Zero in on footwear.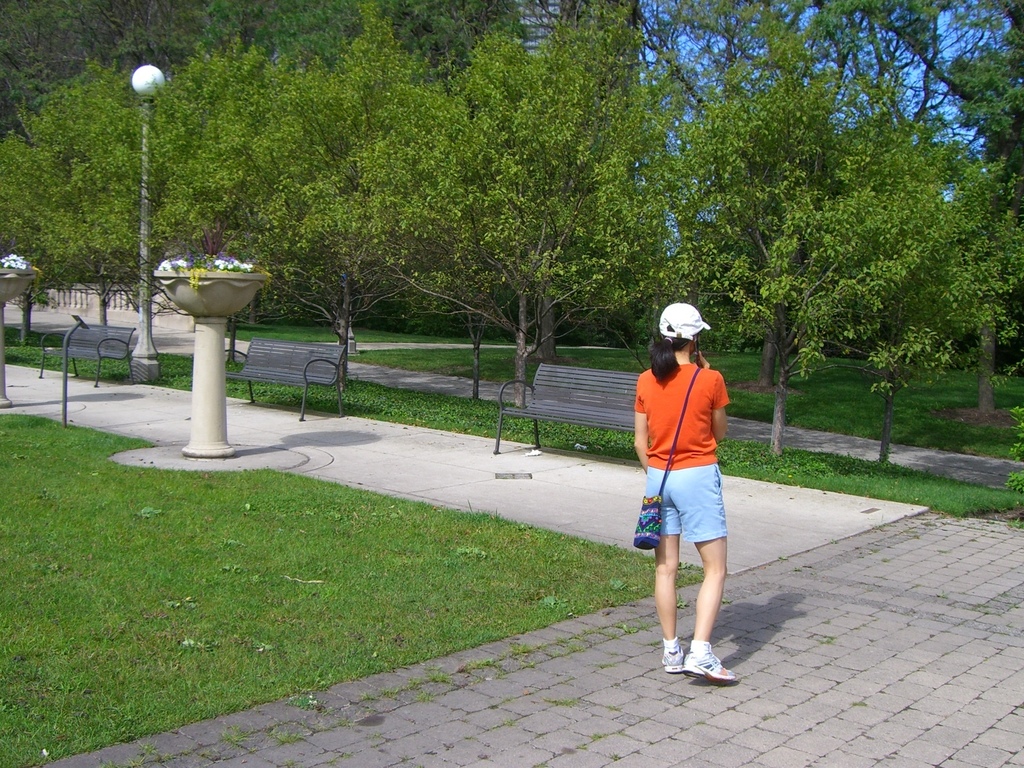
Zeroed in: [658, 641, 684, 675].
